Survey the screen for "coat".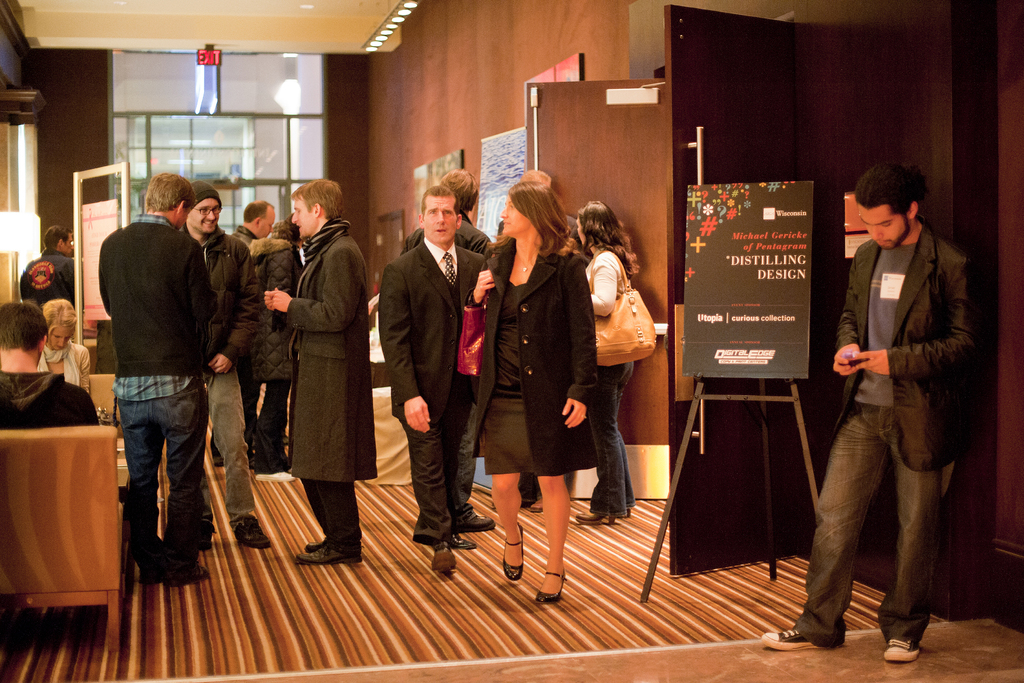
Survey found: (826,229,985,479).
